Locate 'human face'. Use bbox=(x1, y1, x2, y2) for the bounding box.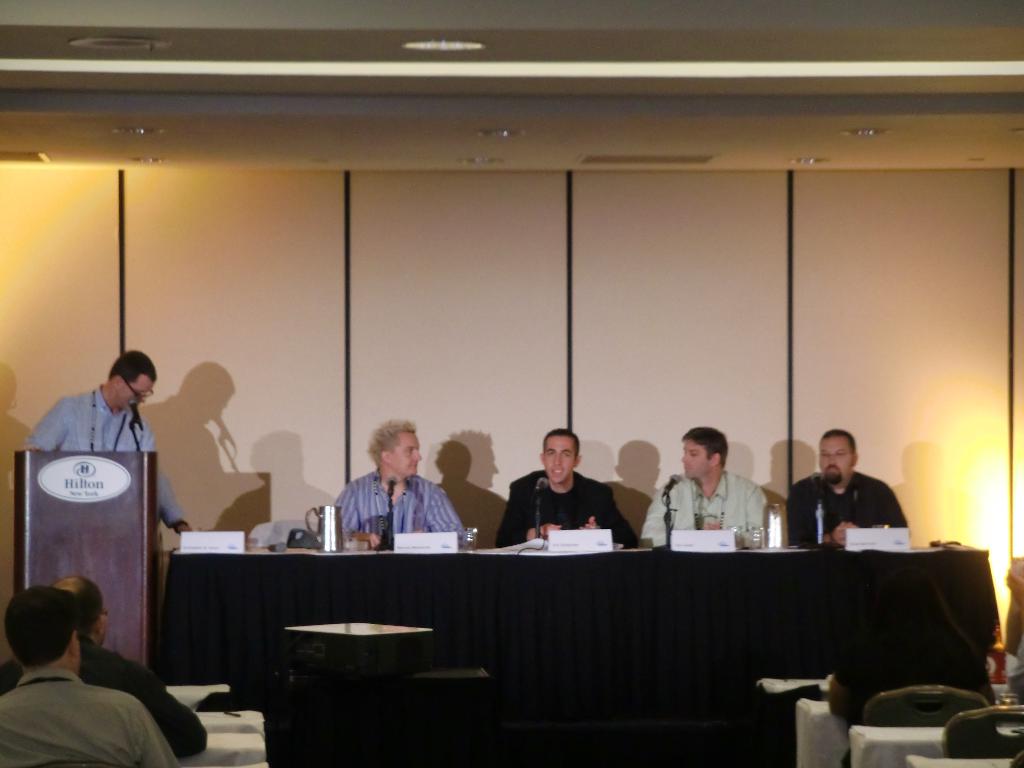
bbox=(118, 373, 154, 410).
